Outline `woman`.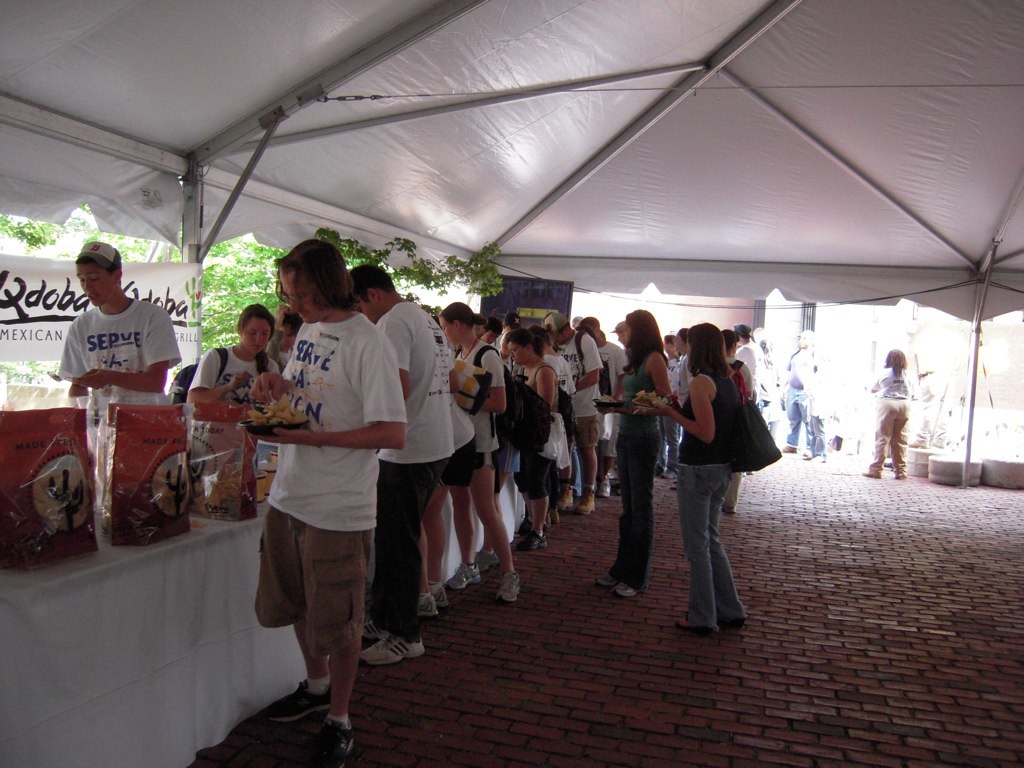
Outline: left=657, top=335, right=679, bottom=486.
